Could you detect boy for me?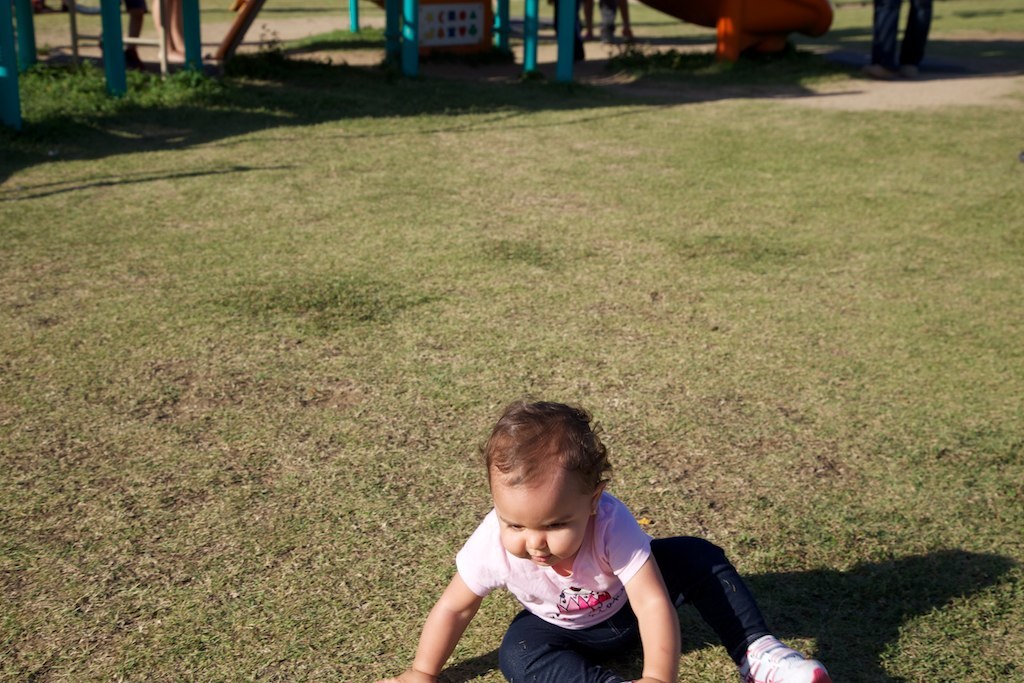
Detection result: <region>394, 398, 828, 682</region>.
